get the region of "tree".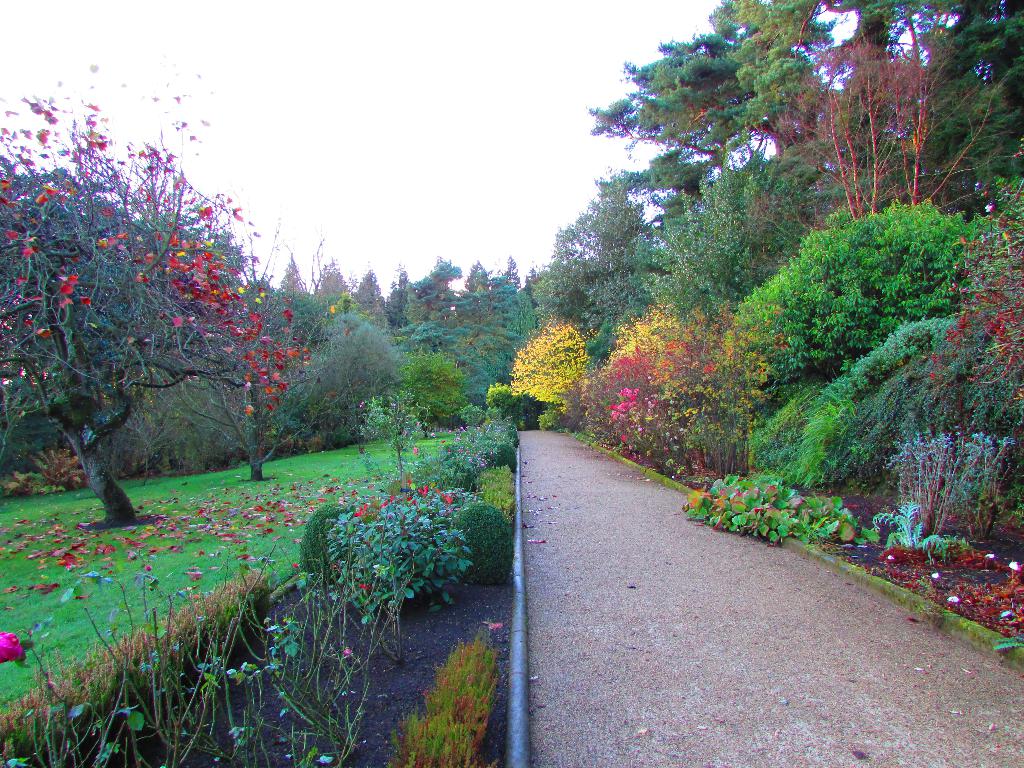
{"x1": 527, "y1": 150, "x2": 779, "y2": 323}.
